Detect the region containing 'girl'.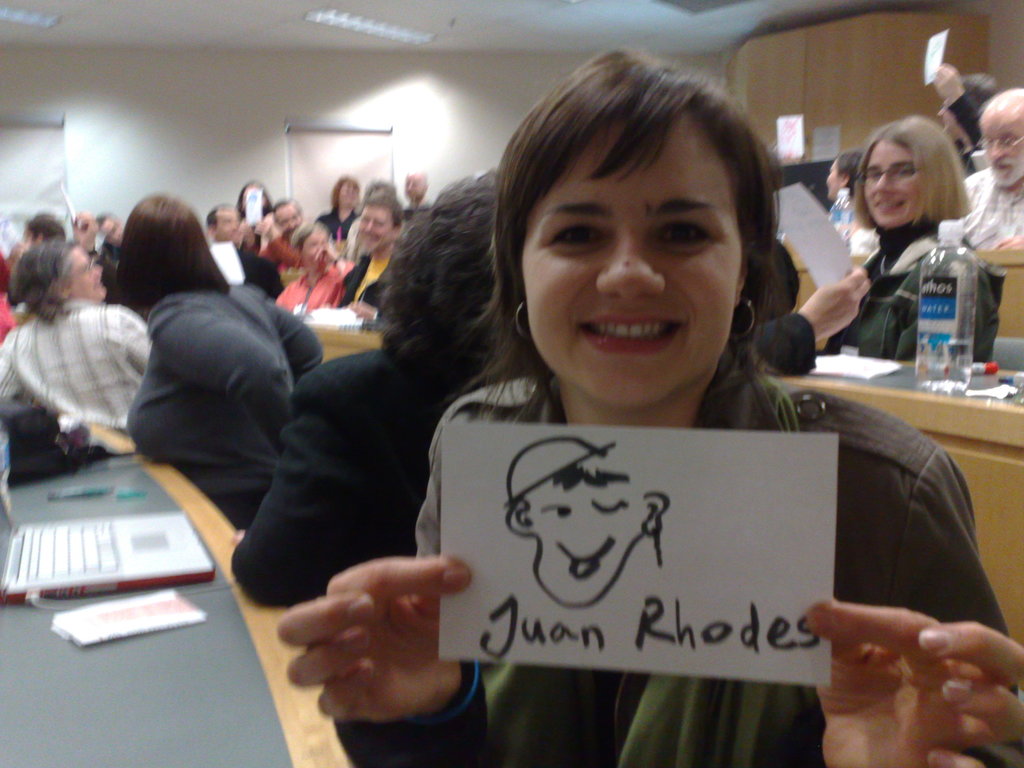
<bbox>274, 42, 1023, 767</bbox>.
